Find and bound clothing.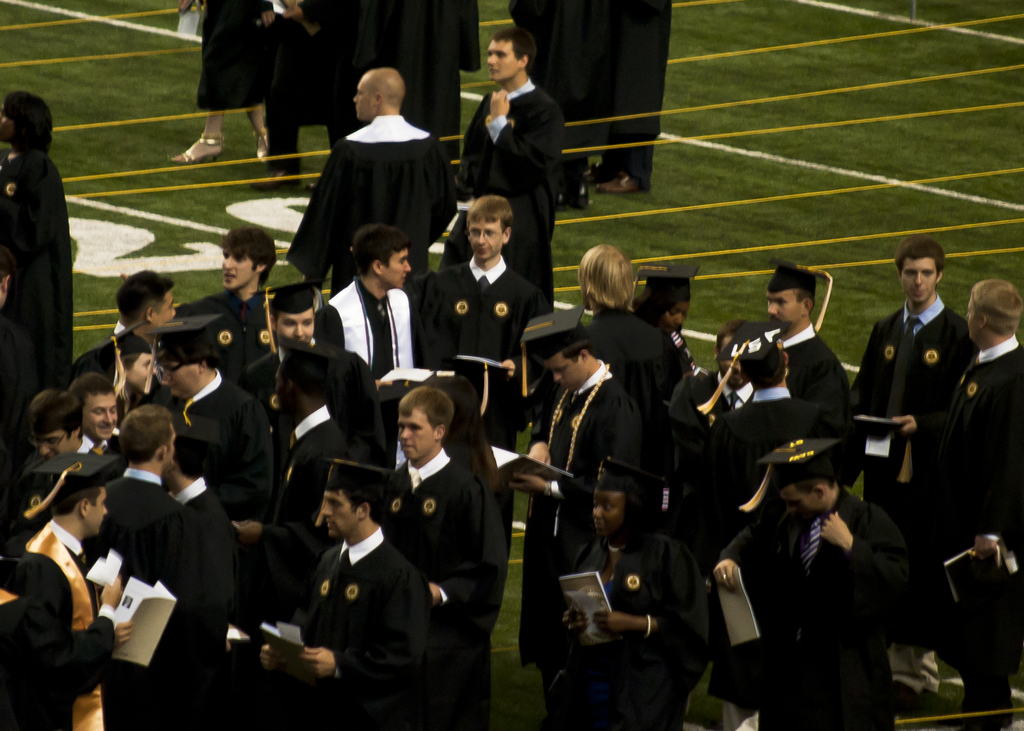
Bound: x1=170 y1=478 x2=243 y2=678.
